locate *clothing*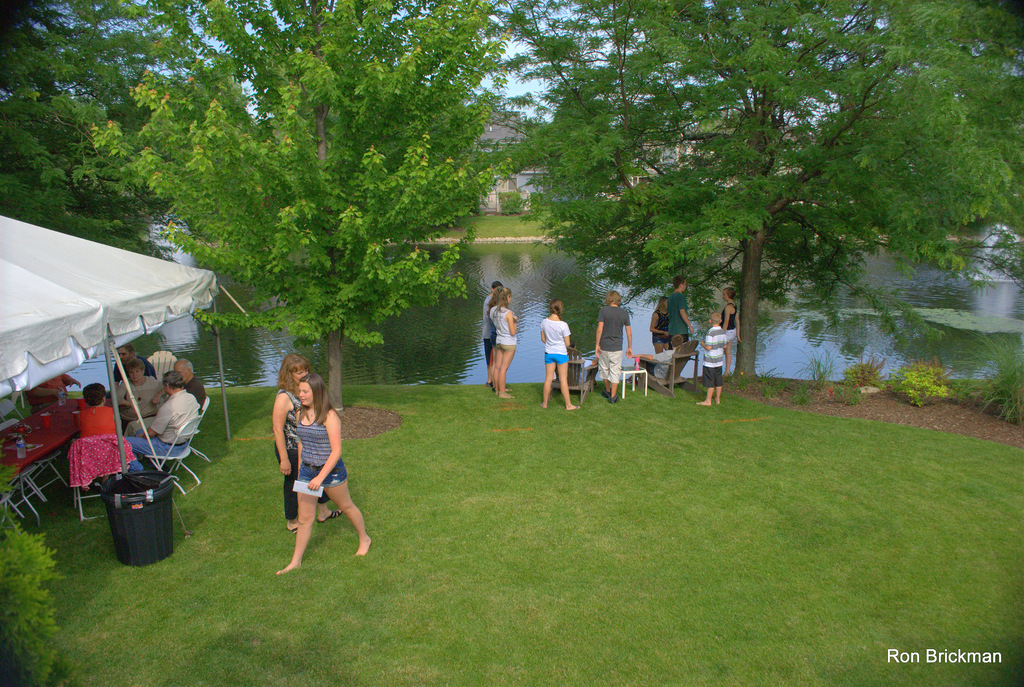
116:374:168:424
